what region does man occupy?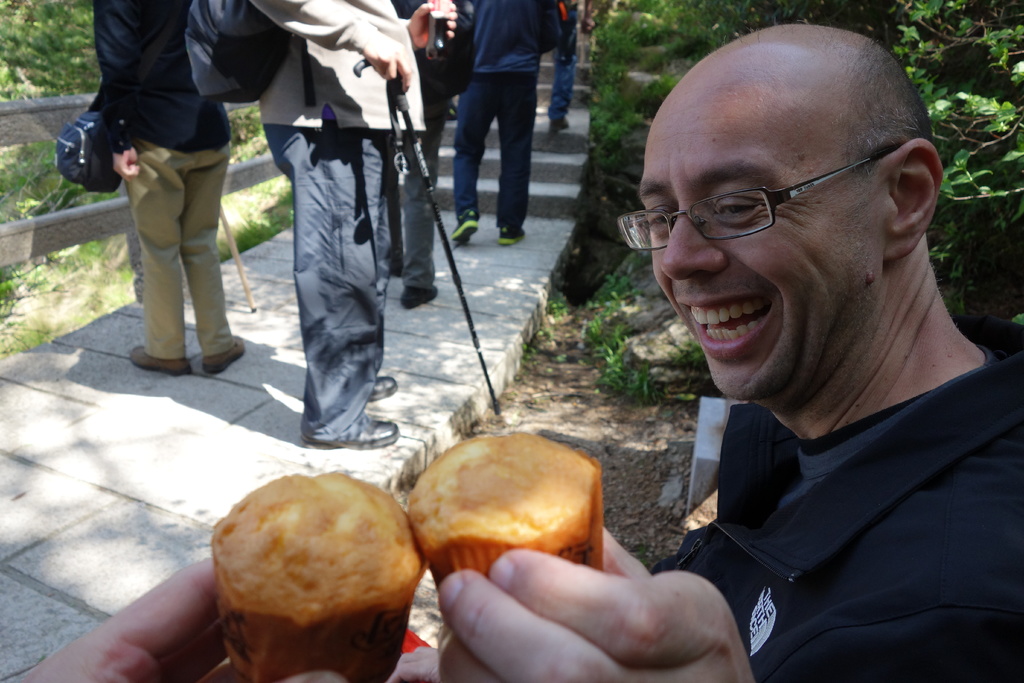
crop(13, 555, 436, 682).
